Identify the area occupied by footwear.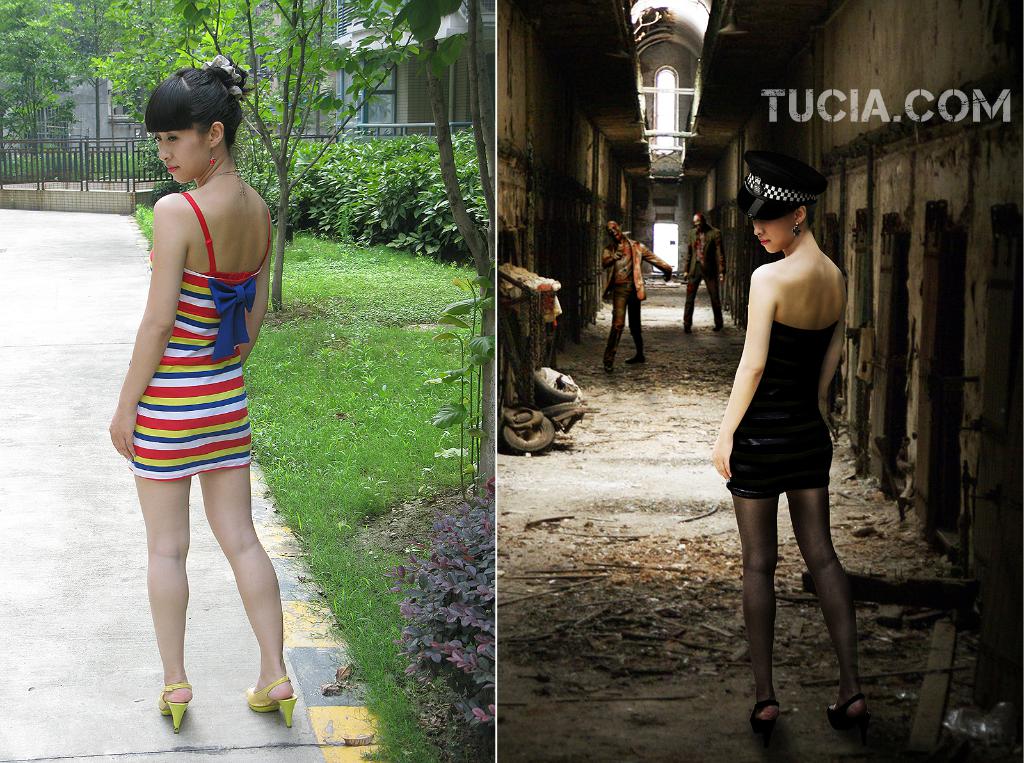
Area: [x1=156, y1=673, x2=195, y2=744].
